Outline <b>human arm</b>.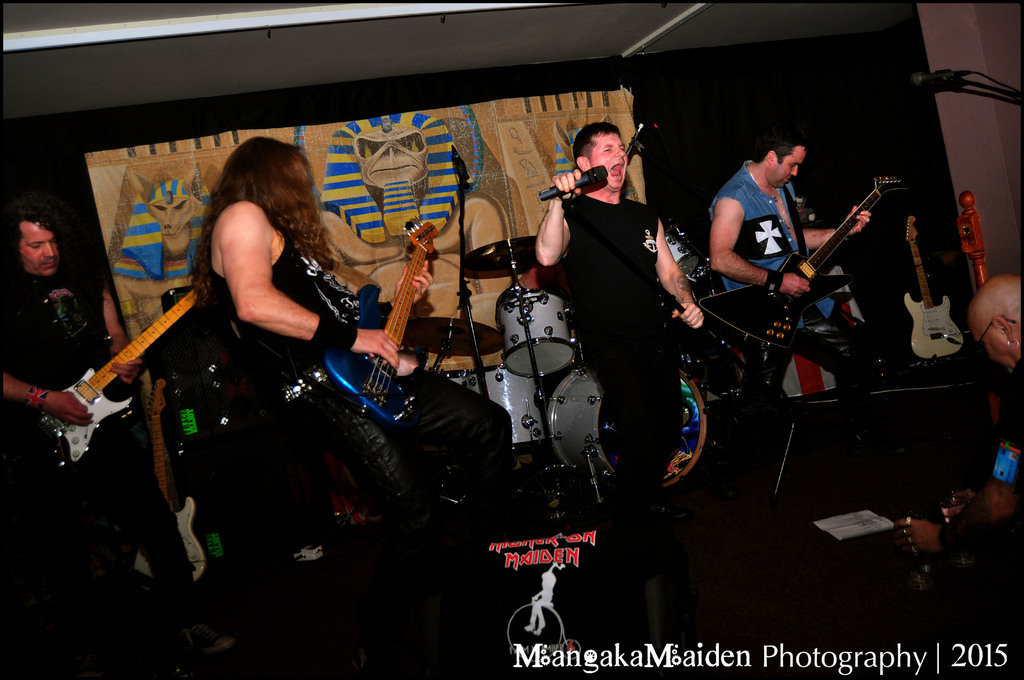
Outline: {"left": 900, "top": 380, "right": 1023, "bottom": 563}.
